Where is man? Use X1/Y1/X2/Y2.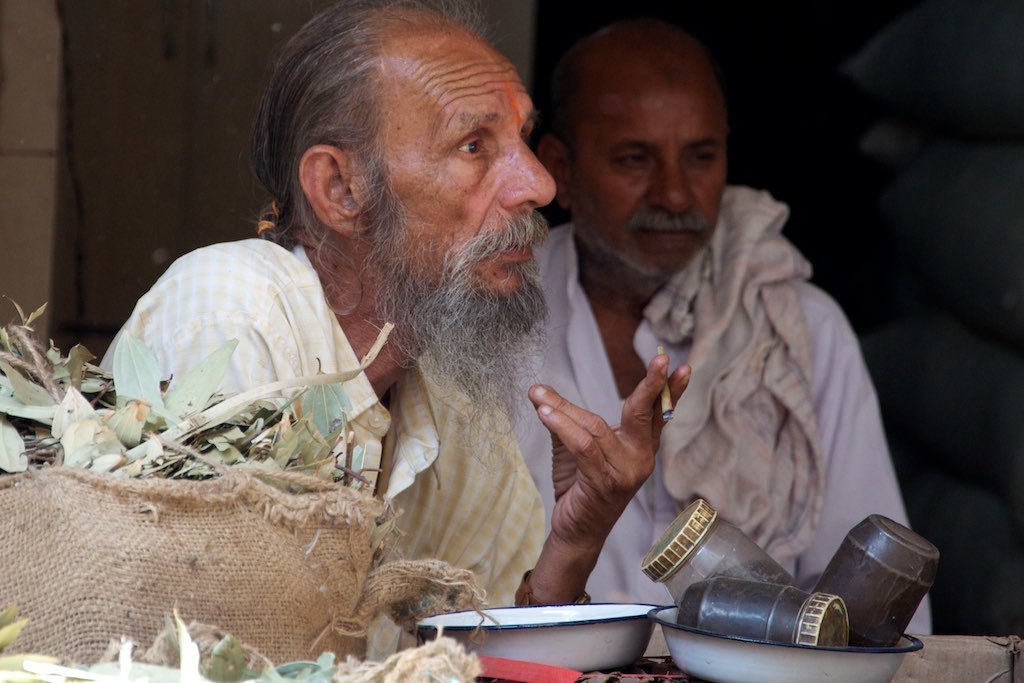
511/20/932/637.
